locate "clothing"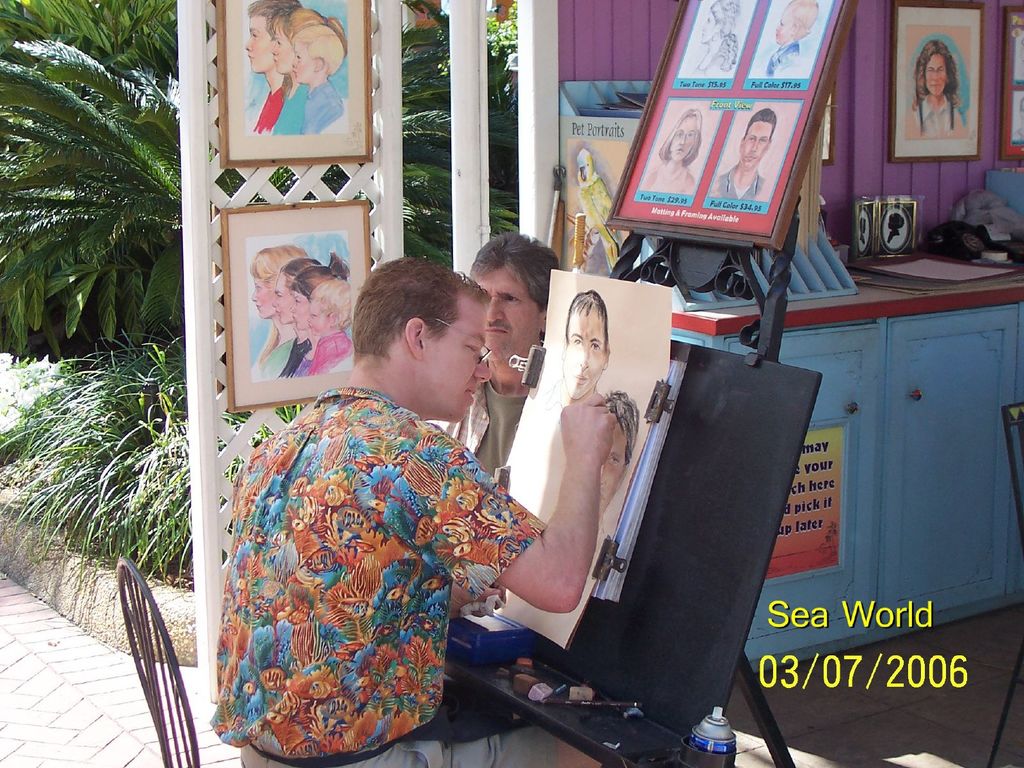
(x1=312, y1=330, x2=352, y2=377)
